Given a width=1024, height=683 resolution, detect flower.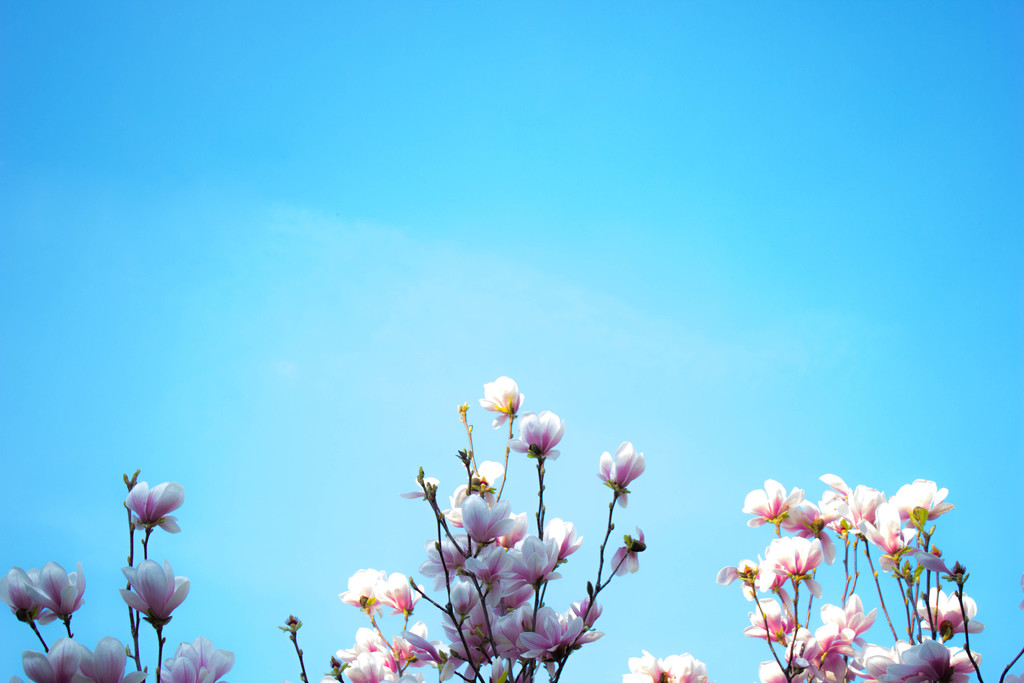
BBox(16, 633, 95, 682).
